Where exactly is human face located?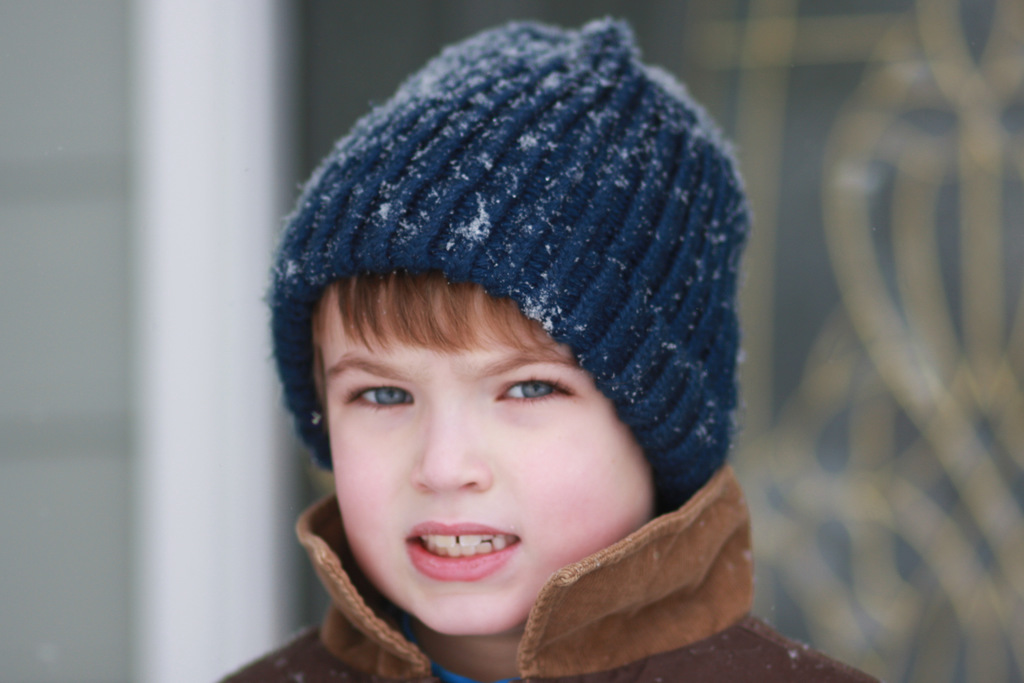
Its bounding box is crop(330, 276, 656, 641).
